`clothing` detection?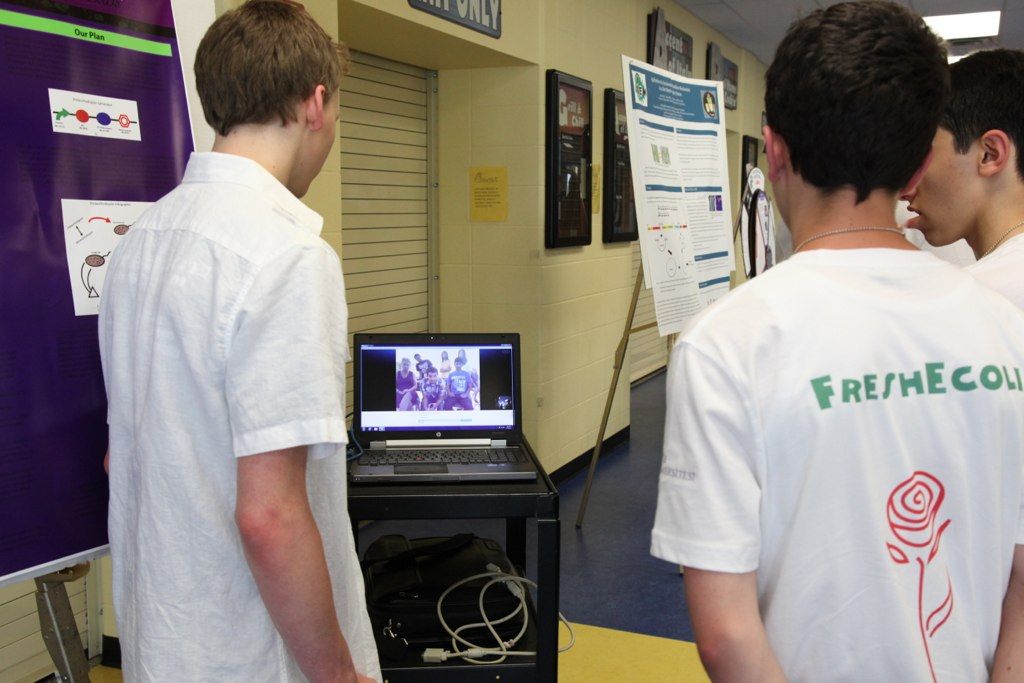
detection(394, 369, 418, 410)
